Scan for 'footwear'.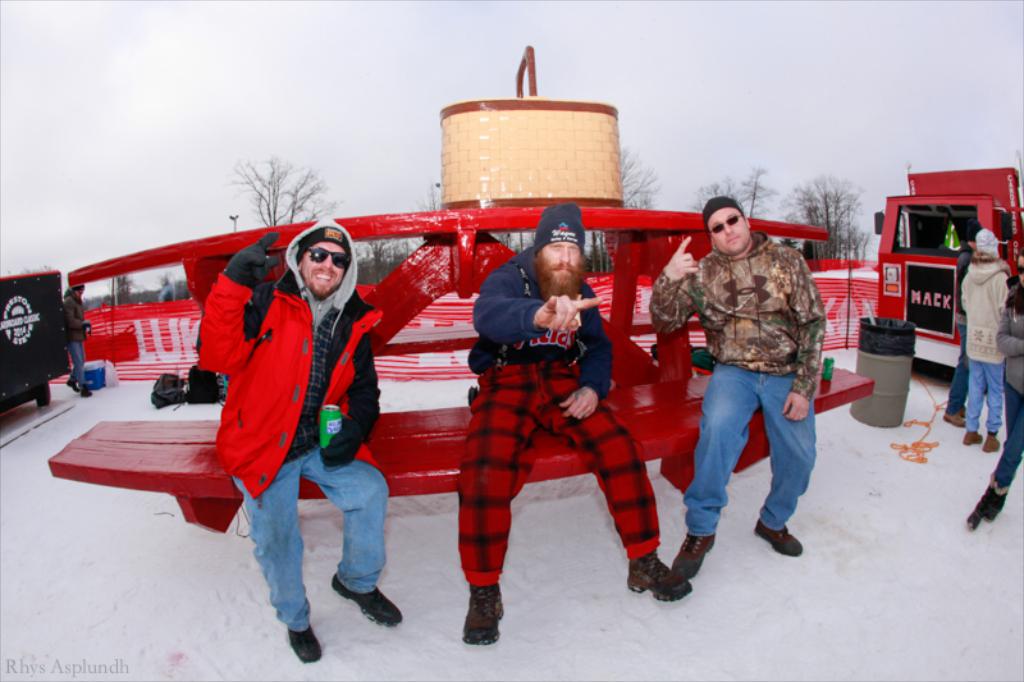
Scan result: <region>627, 549, 685, 599</region>.
